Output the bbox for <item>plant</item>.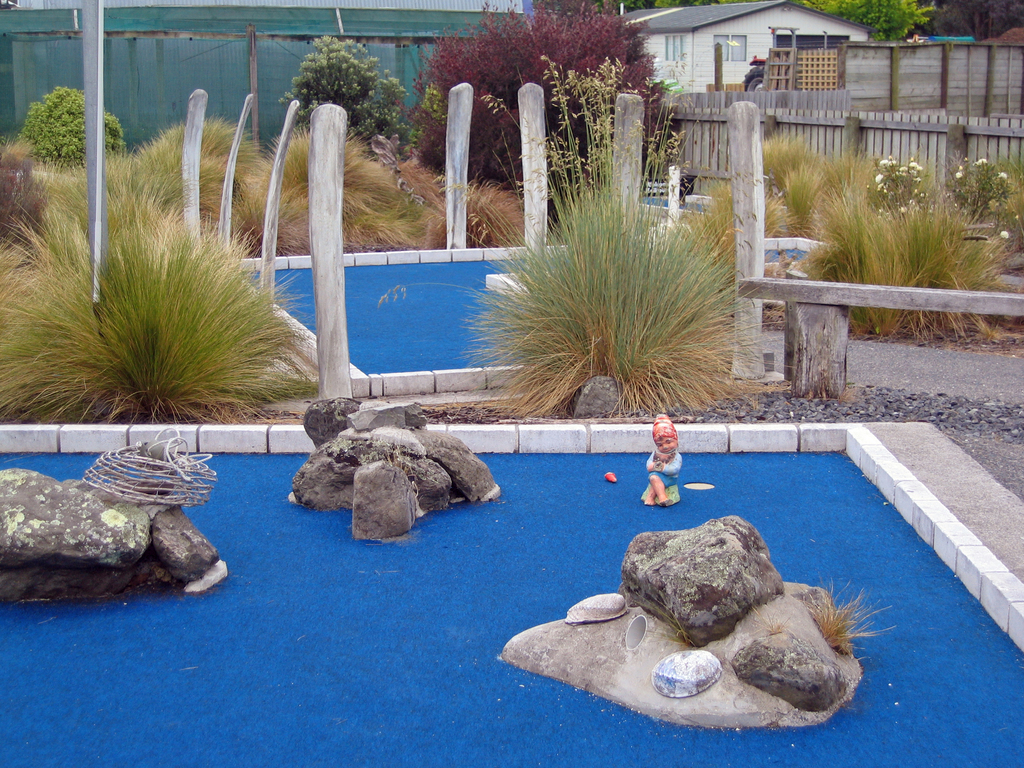
<bbox>372, 58, 789, 424</bbox>.
